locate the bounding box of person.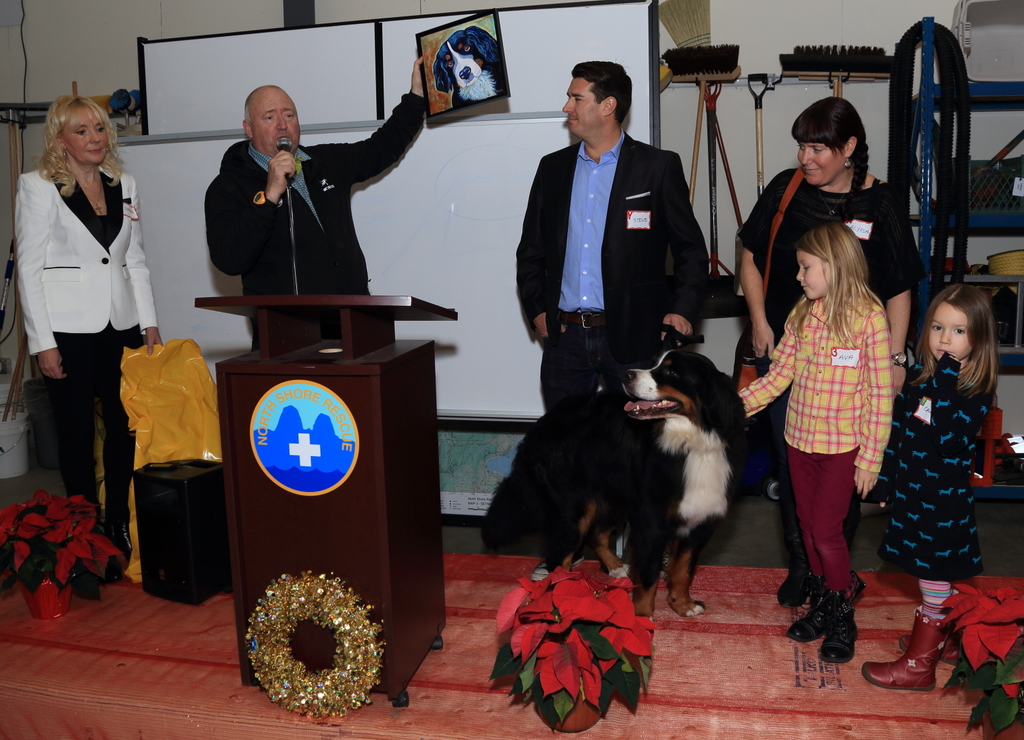
Bounding box: (x1=517, y1=59, x2=703, y2=573).
